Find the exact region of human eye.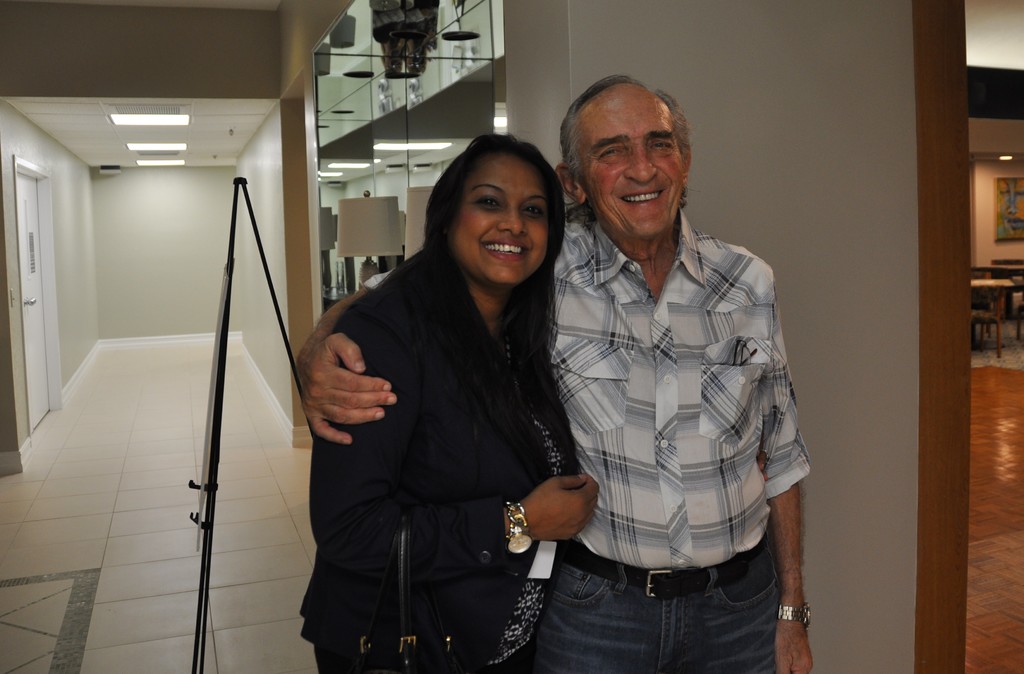
Exact region: pyautogui.locateOnScreen(467, 193, 504, 211).
